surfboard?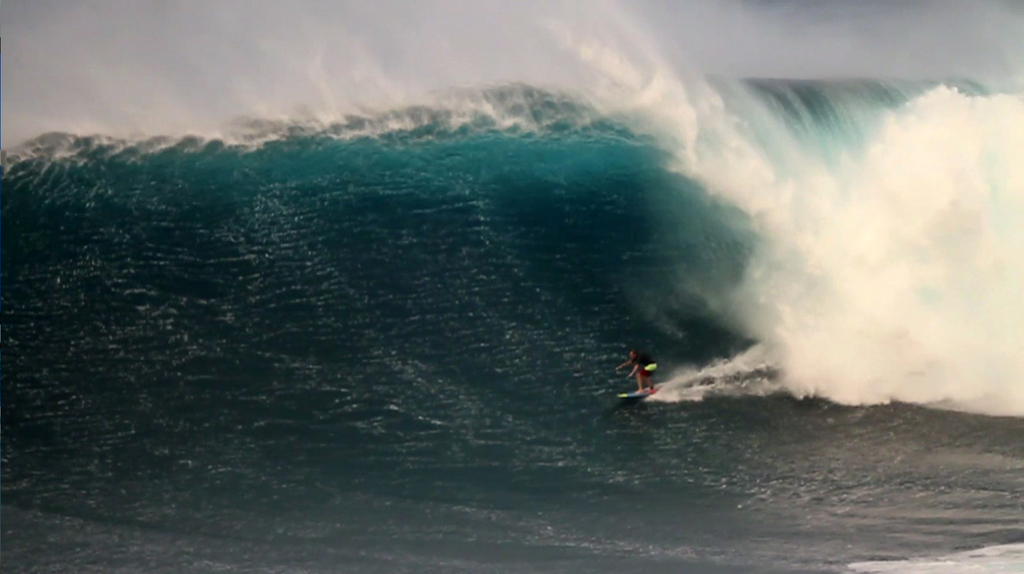
620/387/662/403
